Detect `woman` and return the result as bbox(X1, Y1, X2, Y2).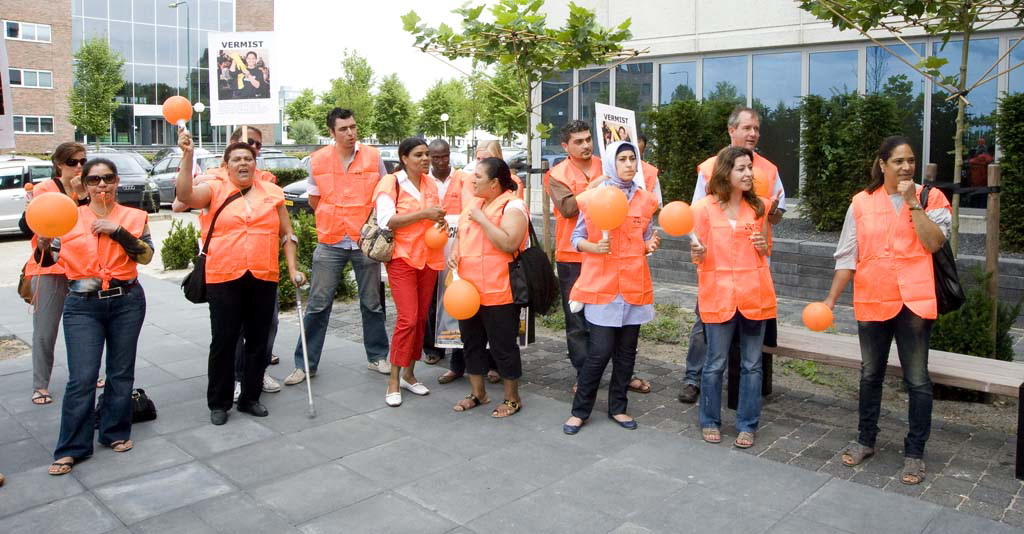
bbox(34, 155, 161, 473).
